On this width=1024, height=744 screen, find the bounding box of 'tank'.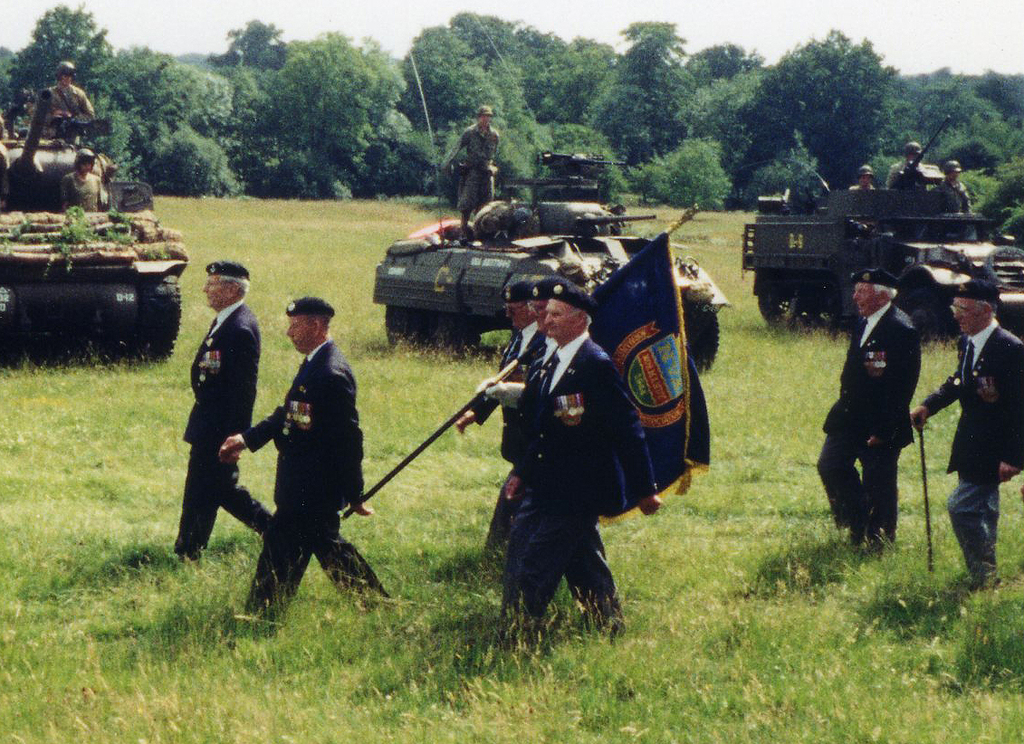
Bounding box: {"x1": 0, "y1": 81, "x2": 189, "y2": 372}.
